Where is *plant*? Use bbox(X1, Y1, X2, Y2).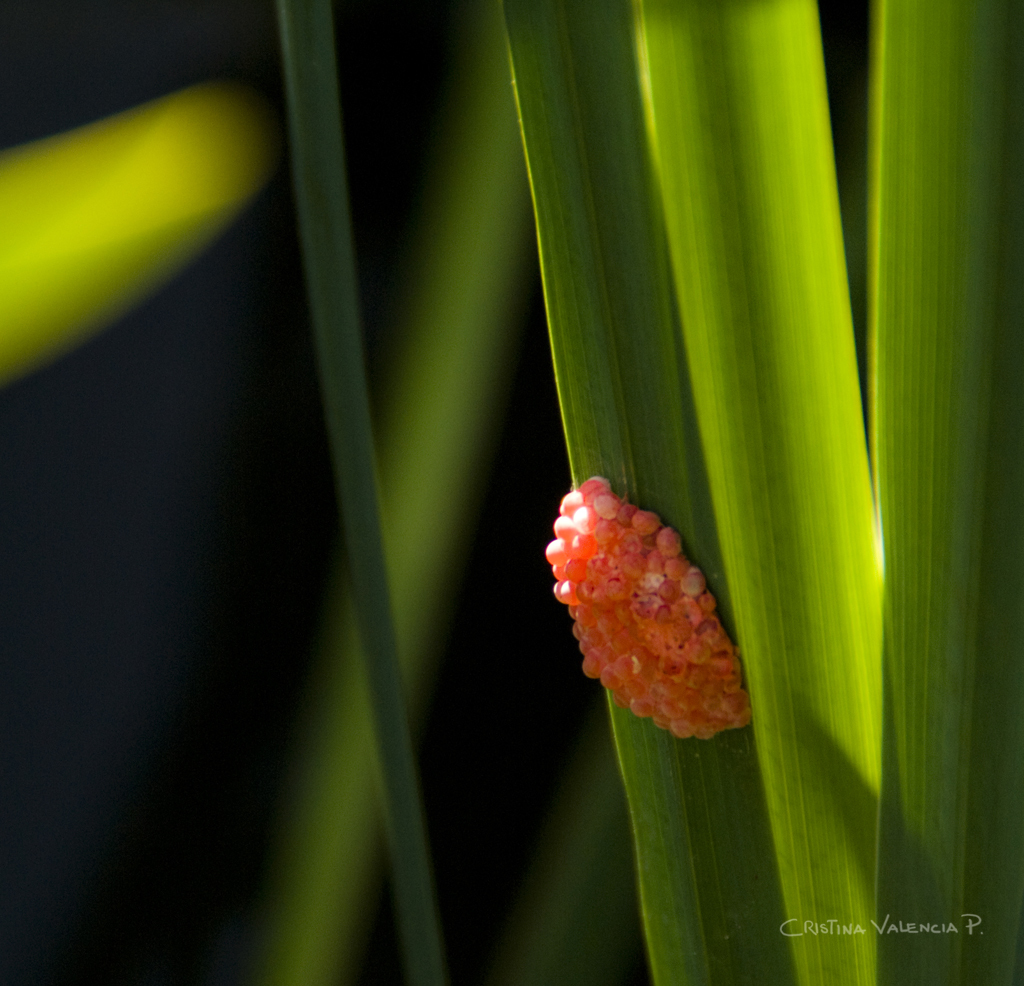
bbox(48, 0, 1023, 967).
